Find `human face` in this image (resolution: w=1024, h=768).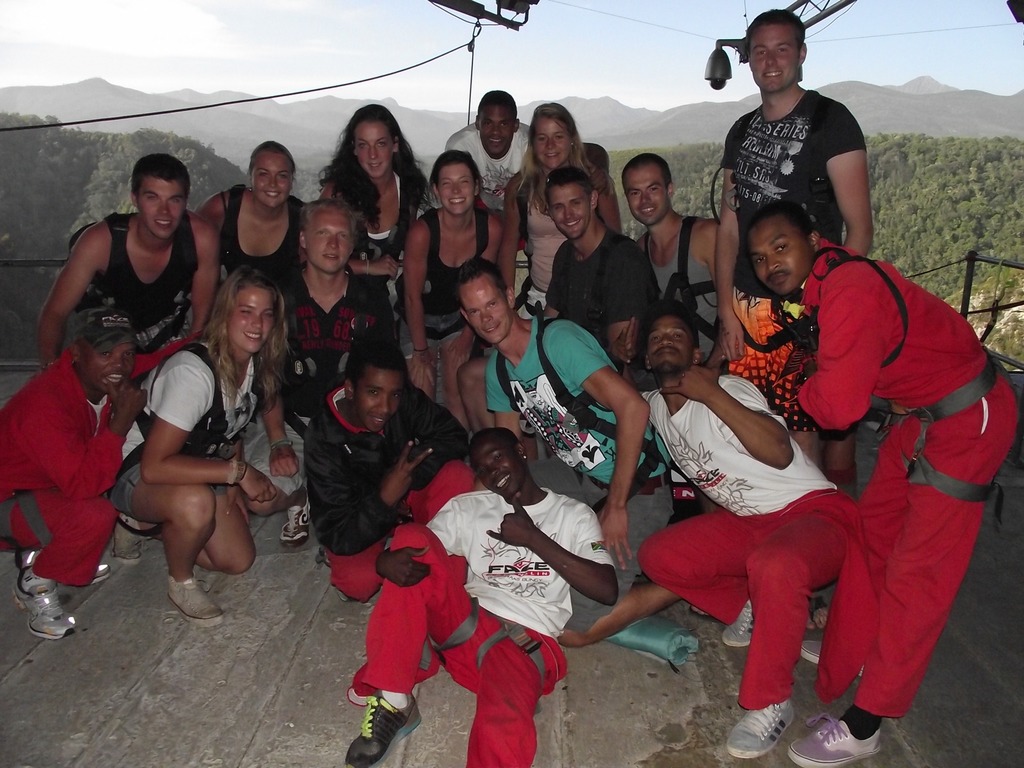
detection(756, 222, 815, 291).
